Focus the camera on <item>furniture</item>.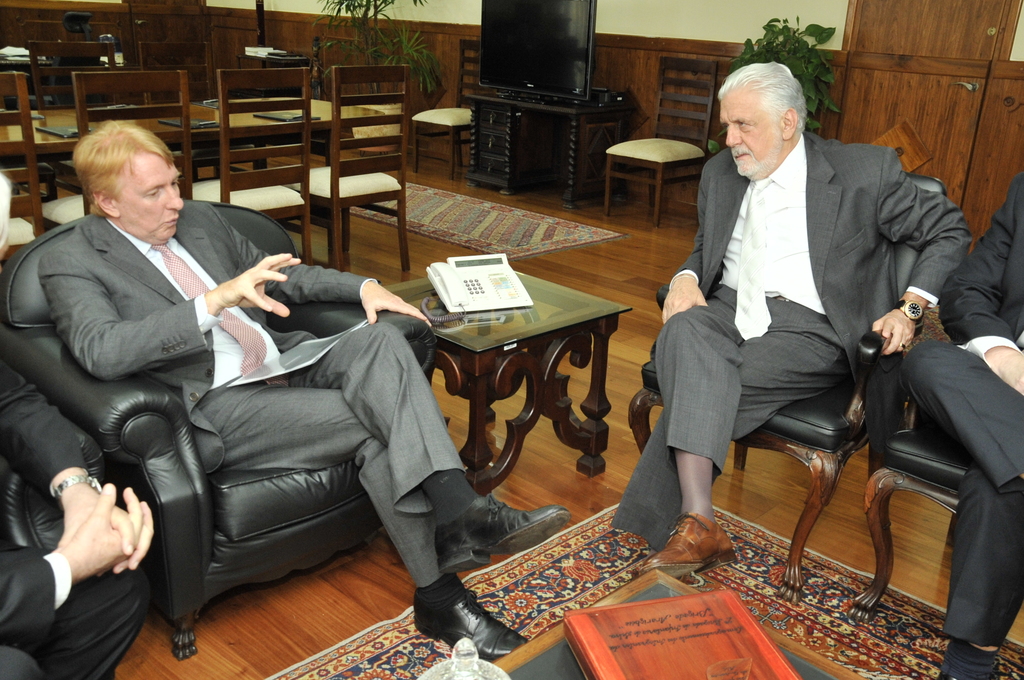
Focus region: <box>466,90,637,211</box>.
